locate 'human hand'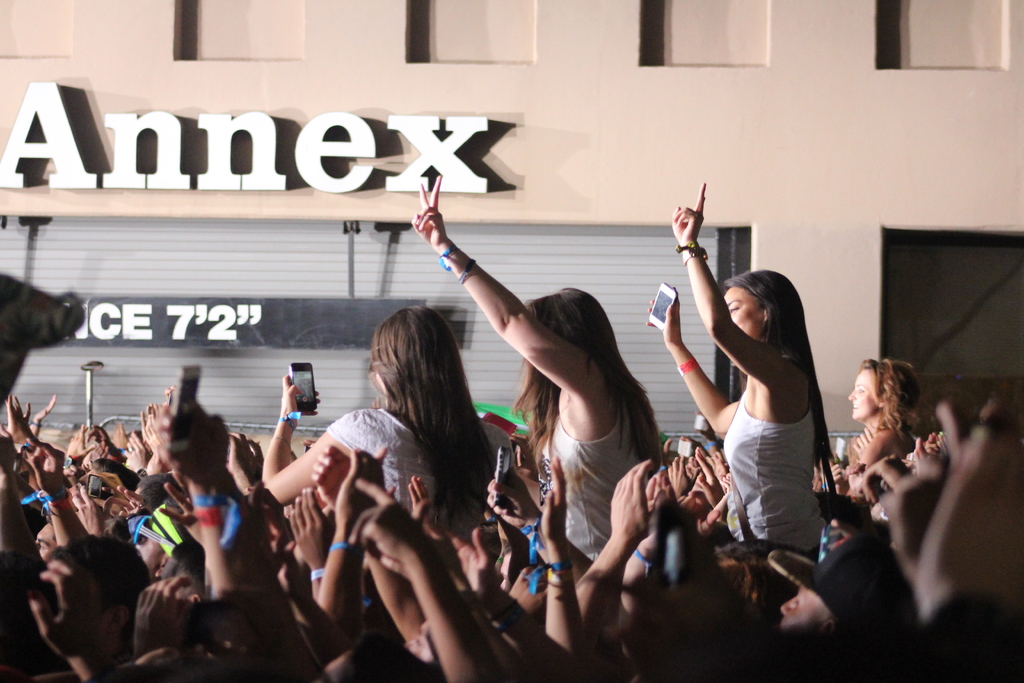
(159, 472, 203, 547)
